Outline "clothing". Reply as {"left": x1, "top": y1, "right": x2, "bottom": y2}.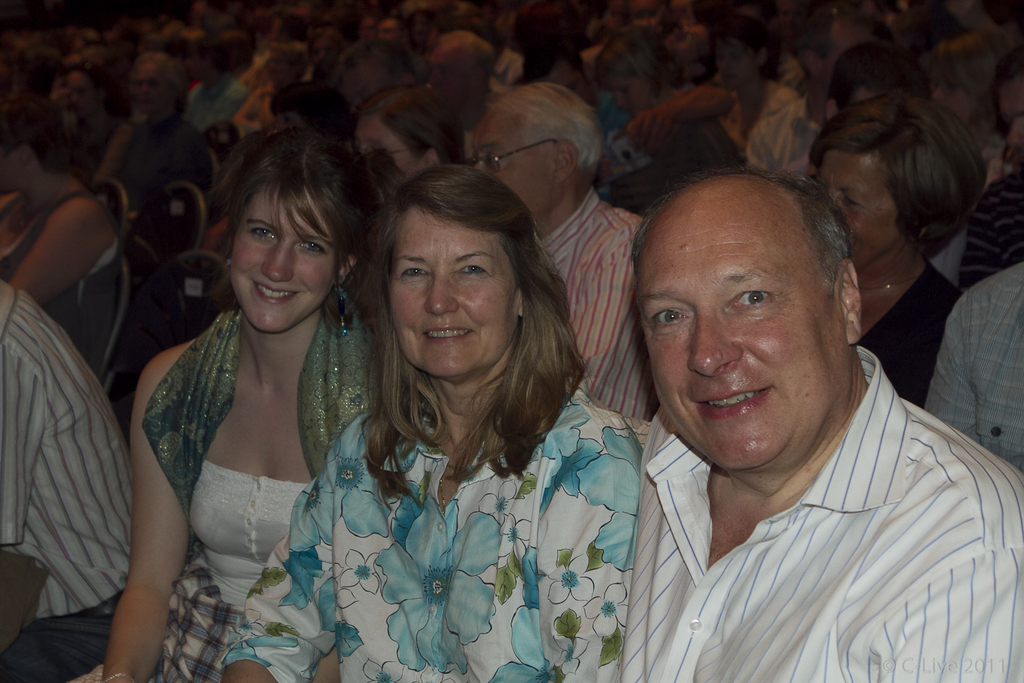
{"left": 225, "top": 375, "right": 664, "bottom": 682}.
